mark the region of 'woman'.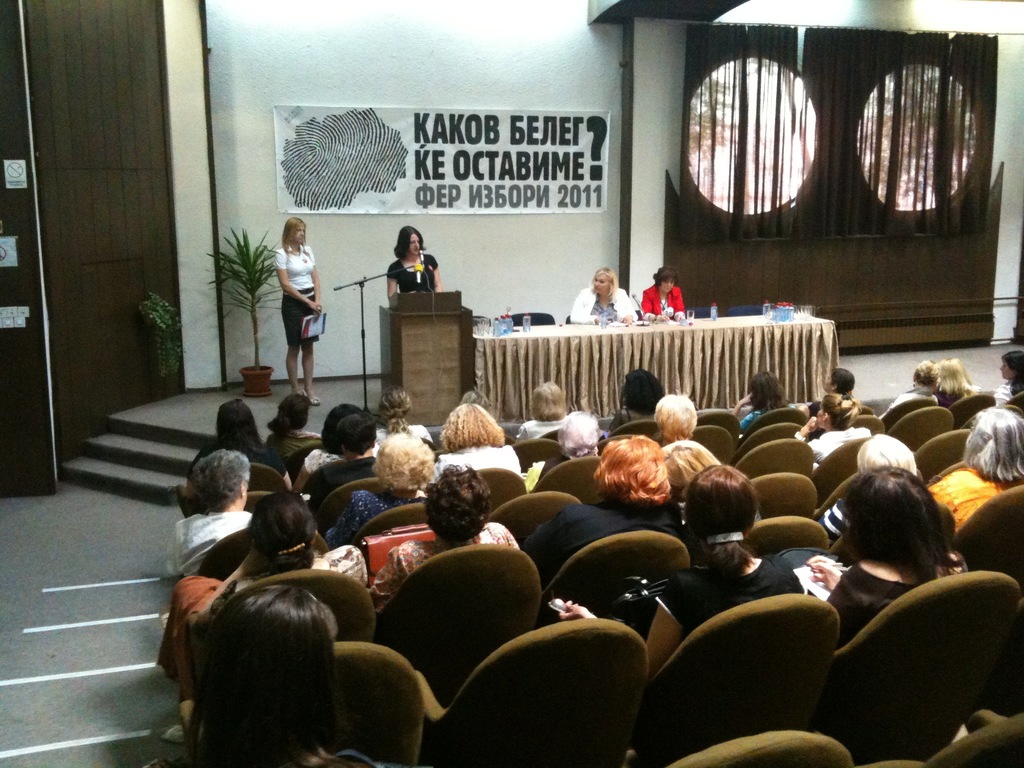
Region: <region>259, 205, 322, 397</region>.
